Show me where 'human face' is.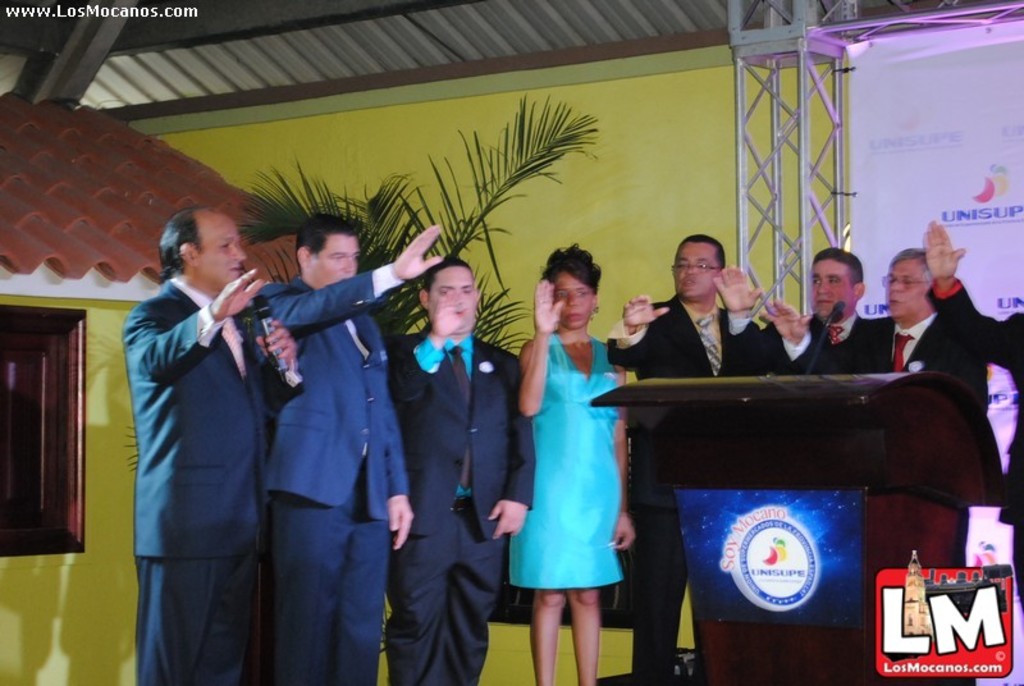
'human face' is at bbox=[810, 257, 858, 317].
